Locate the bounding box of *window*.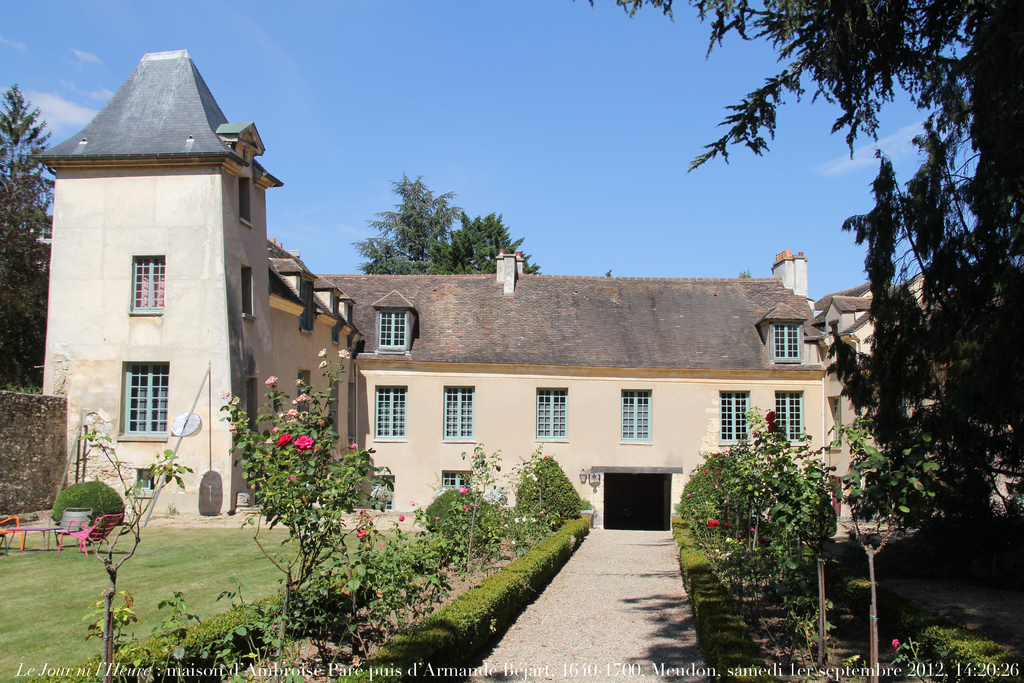
Bounding box: {"x1": 445, "y1": 384, "x2": 476, "y2": 442}.
